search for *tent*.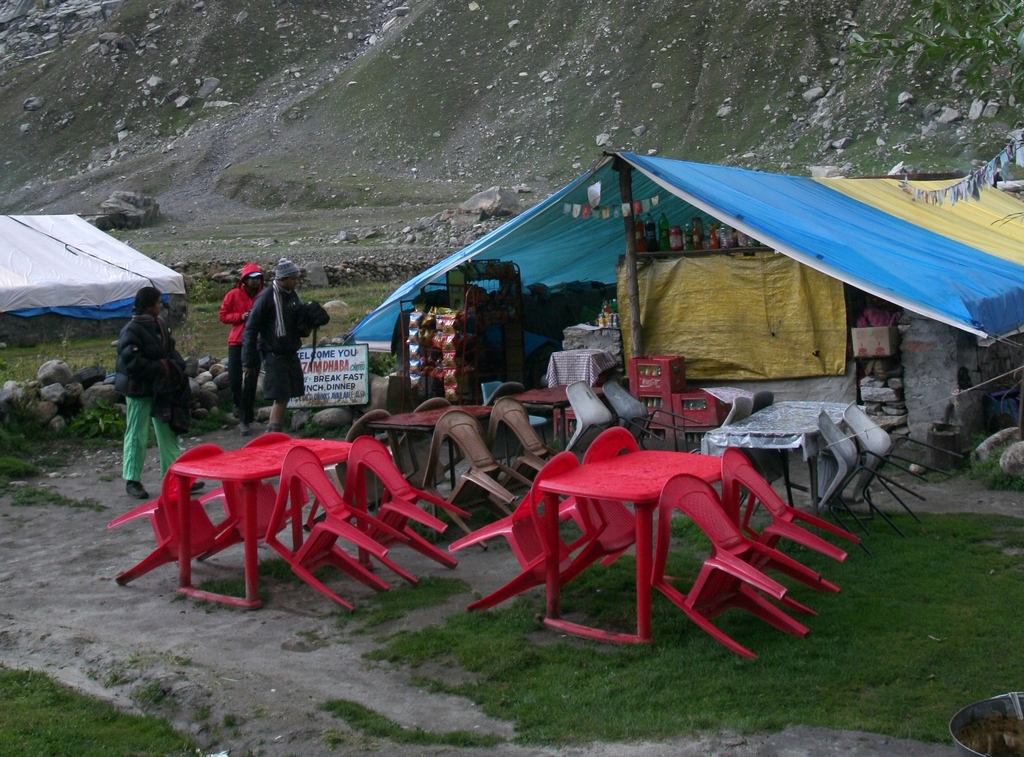
Found at <bbox>0, 211, 188, 356</bbox>.
